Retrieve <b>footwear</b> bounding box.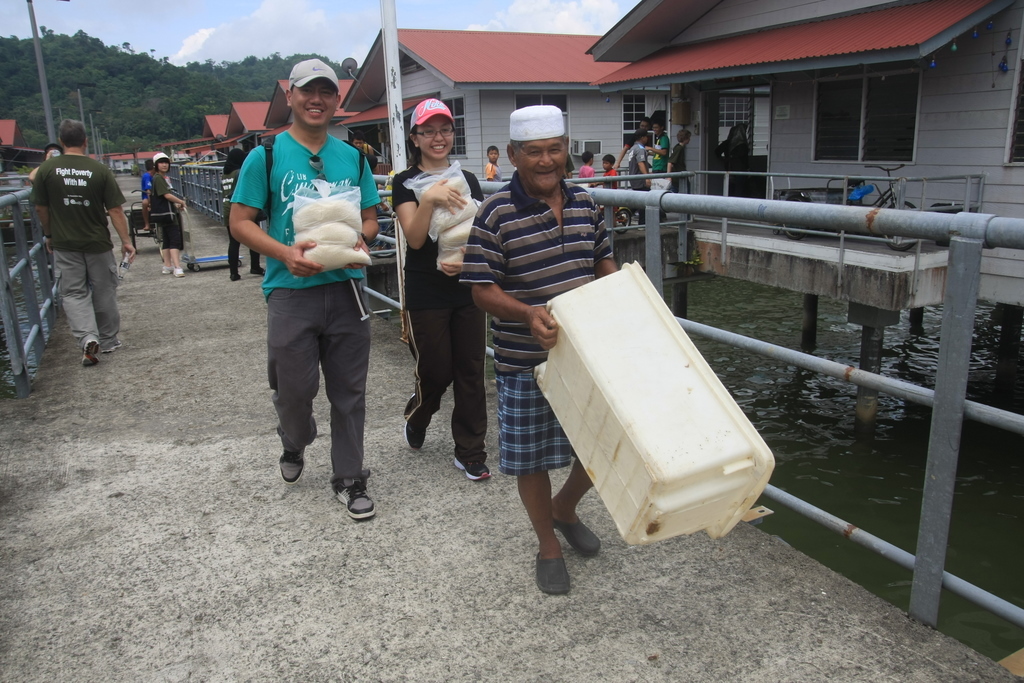
Bounding box: l=162, t=264, r=174, b=275.
